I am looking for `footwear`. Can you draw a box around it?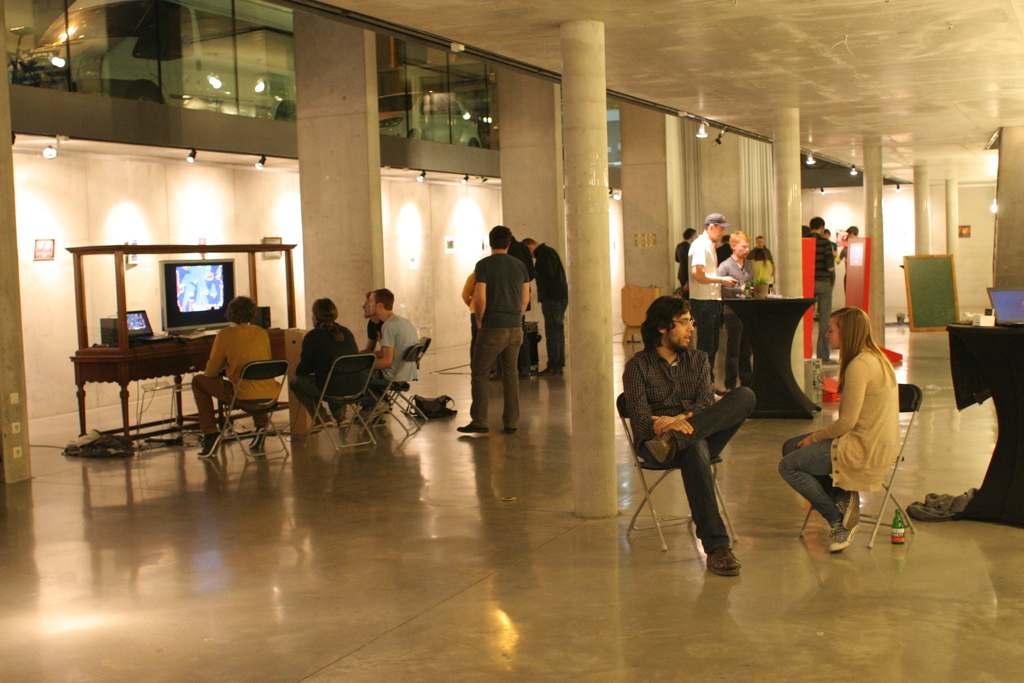
Sure, the bounding box is <box>680,510,751,578</box>.
